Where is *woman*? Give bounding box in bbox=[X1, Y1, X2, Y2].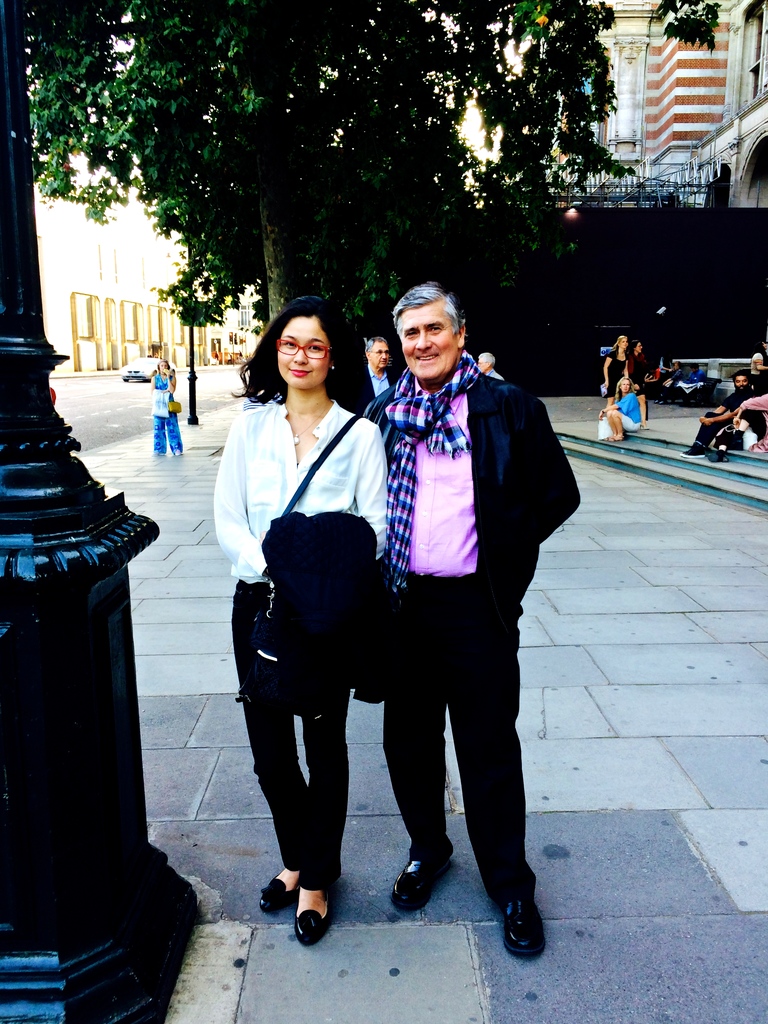
bbox=[149, 362, 189, 454].
